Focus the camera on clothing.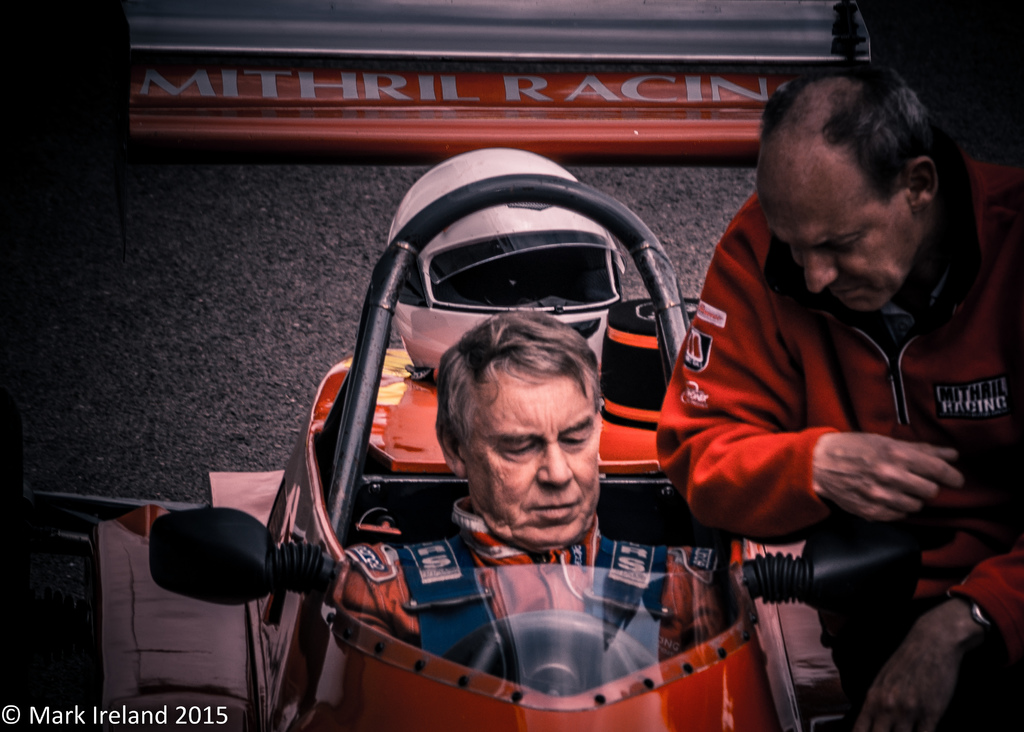
Focus region: {"x1": 312, "y1": 491, "x2": 732, "y2": 706}.
